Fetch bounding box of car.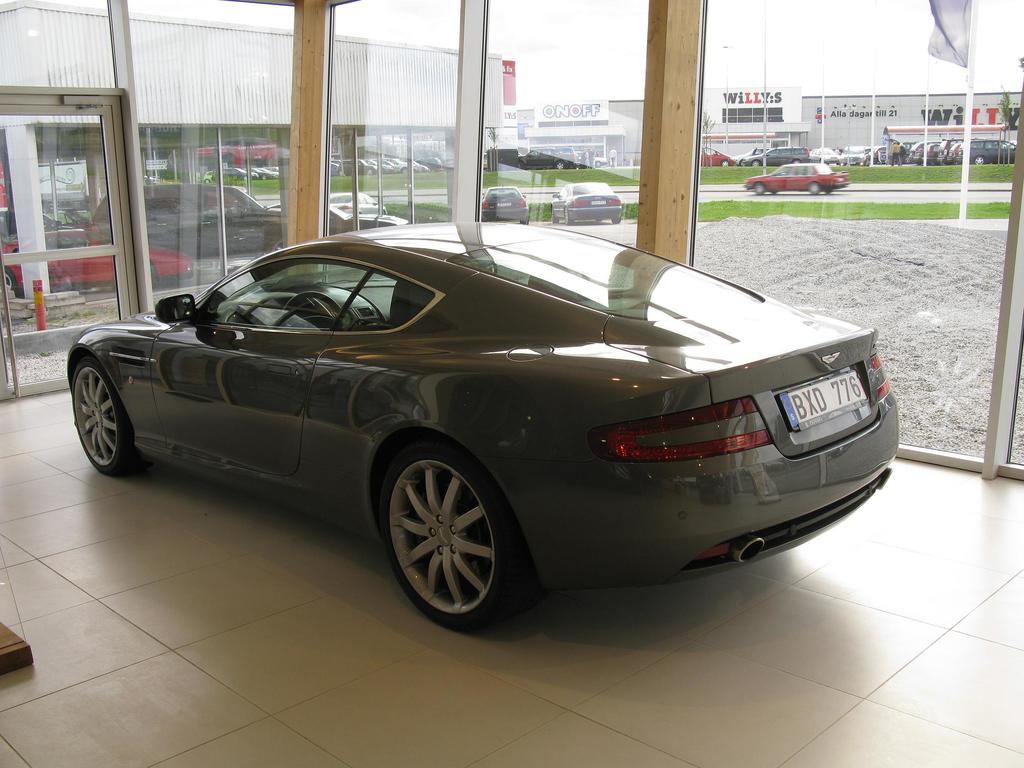
Bbox: x1=269, y1=203, x2=410, y2=232.
